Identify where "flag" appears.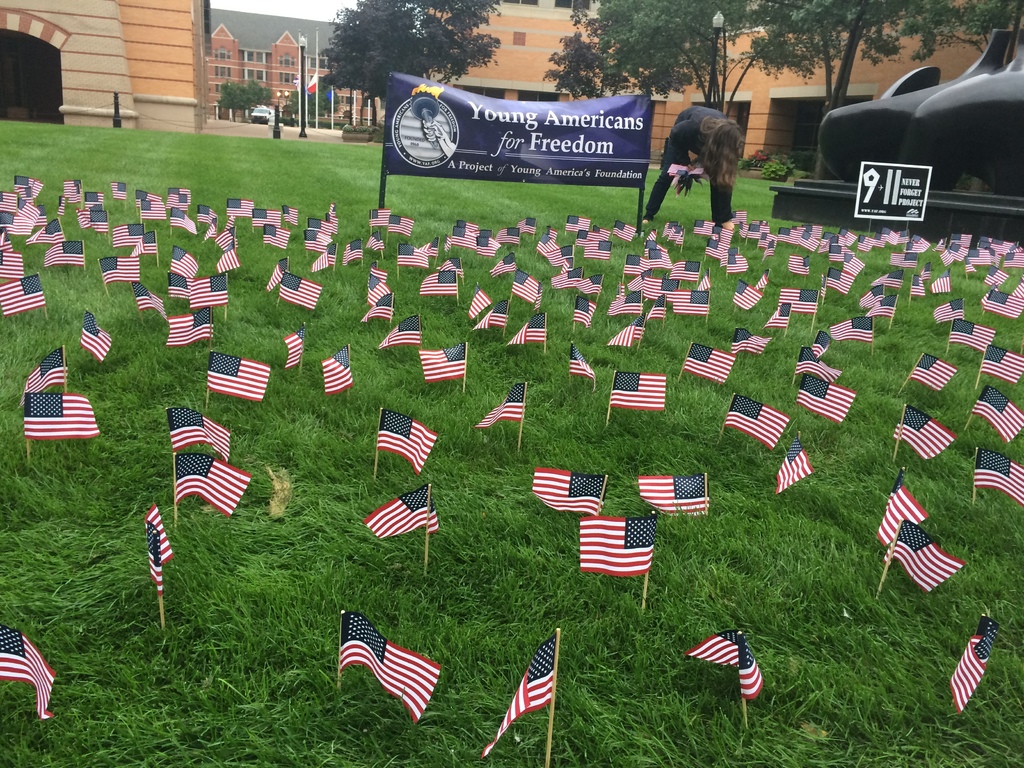
Appears at {"left": 419, "top": 339, "right": 463, "bottom": 383}.
